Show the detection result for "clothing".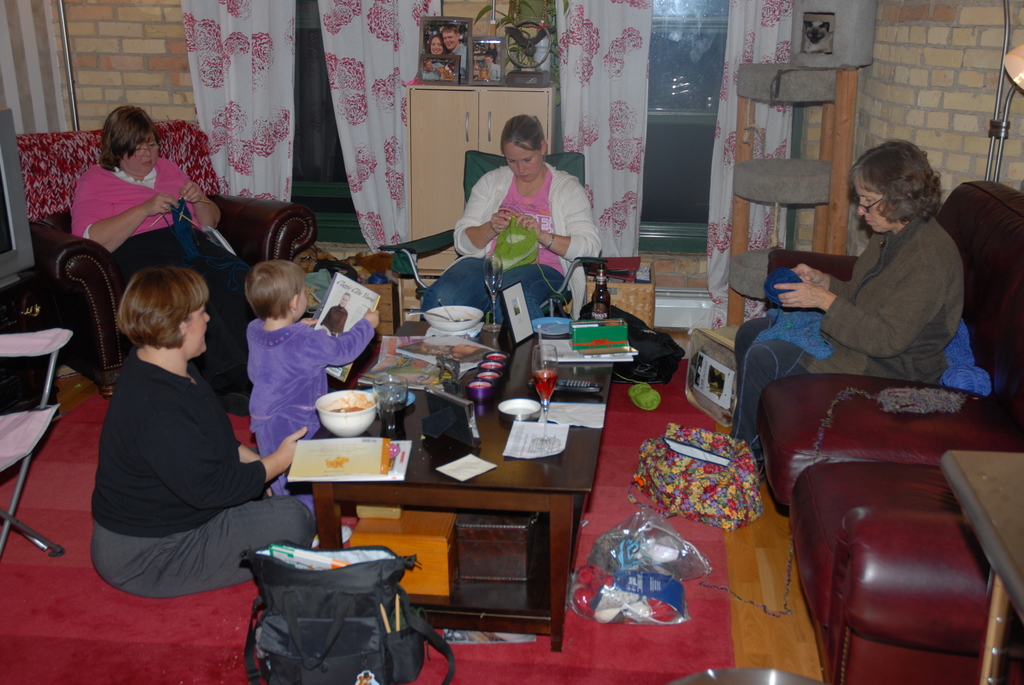
{"left": 70, "top": 155, "right": 230, "bottom": 354}.
